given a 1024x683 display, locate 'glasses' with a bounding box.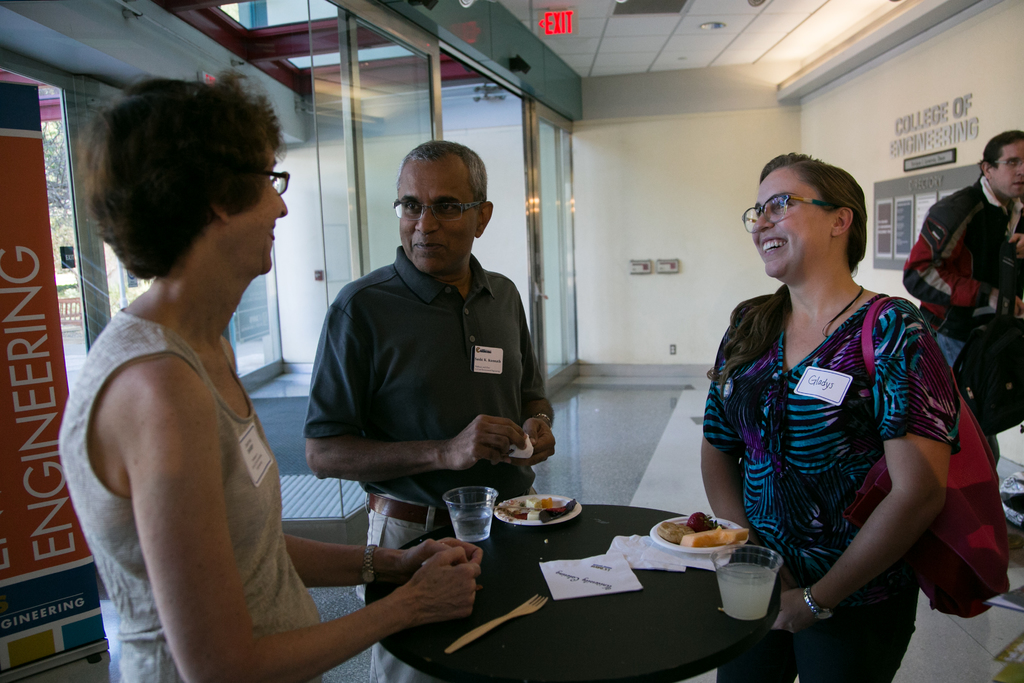
Located: {"left": 202, "top": 158, "right": 296, "bottom": 194}.
